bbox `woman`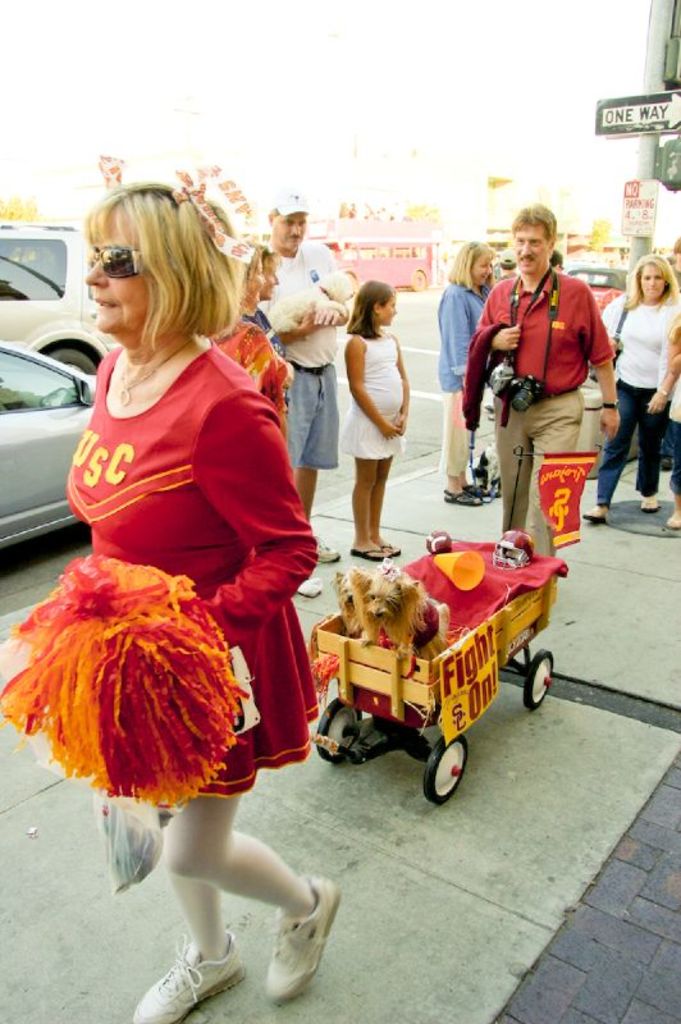
box(36, 187, 335, 909)
